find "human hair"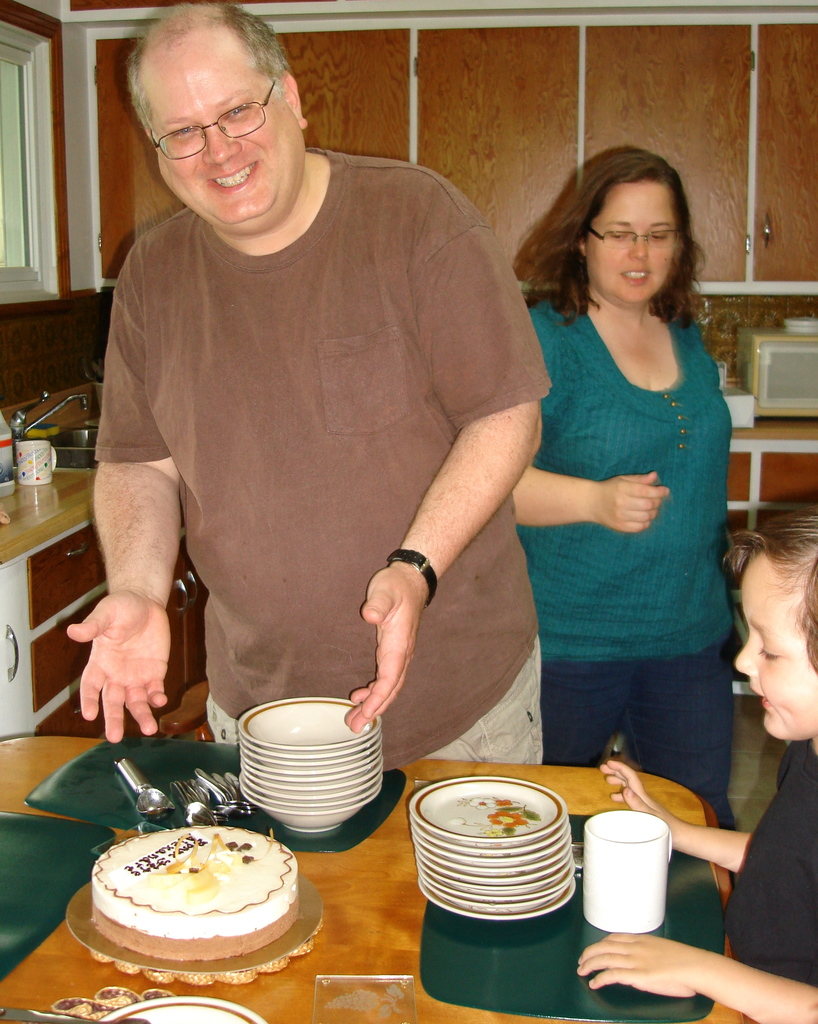
crop(723, 506, 817, 679)
